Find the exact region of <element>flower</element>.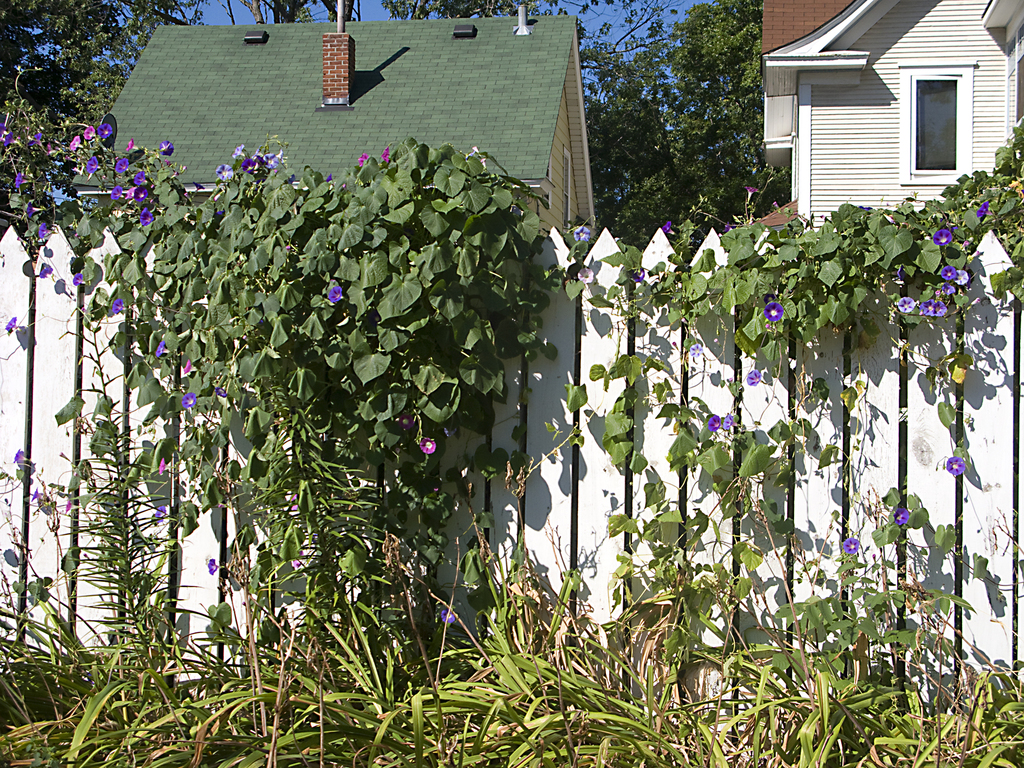
Exact region: rect(760, 299, 783, 325).
